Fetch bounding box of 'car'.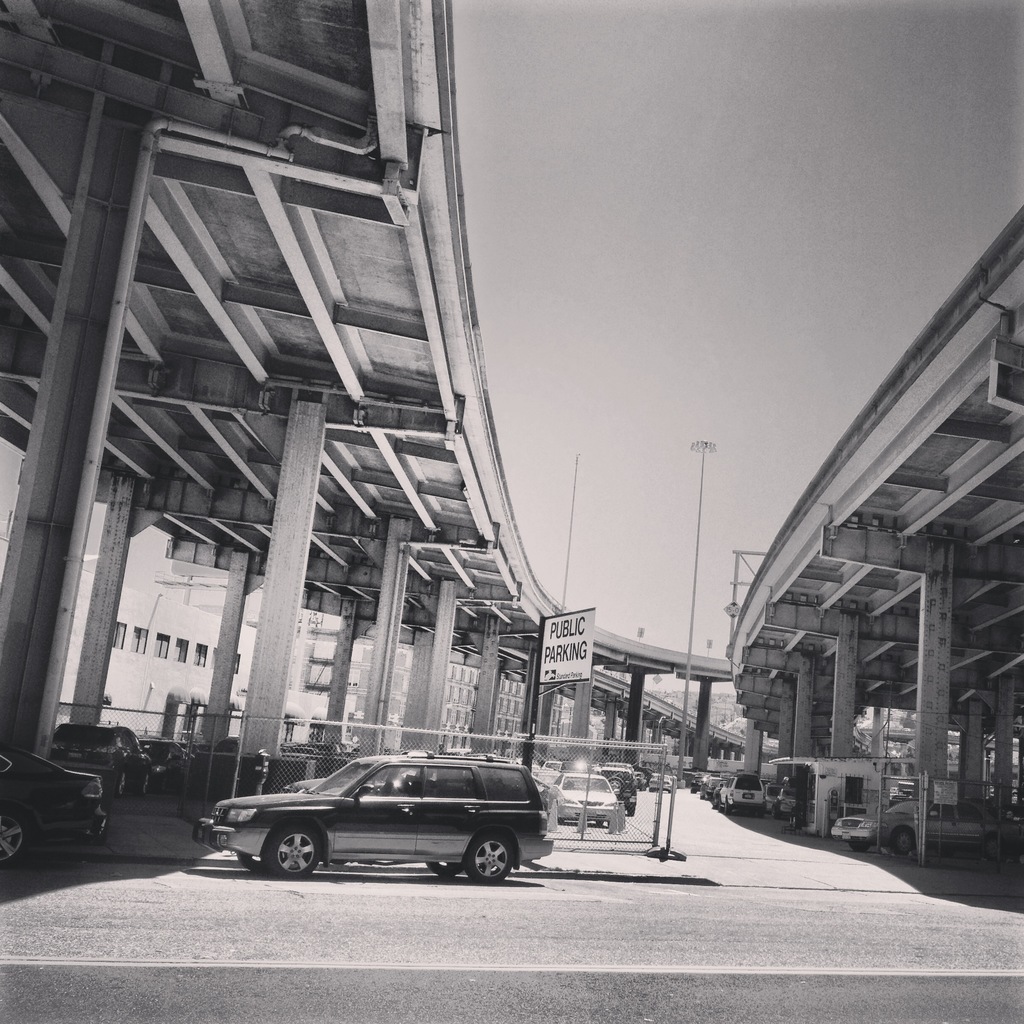
Bbox: (636,767,646,793).
